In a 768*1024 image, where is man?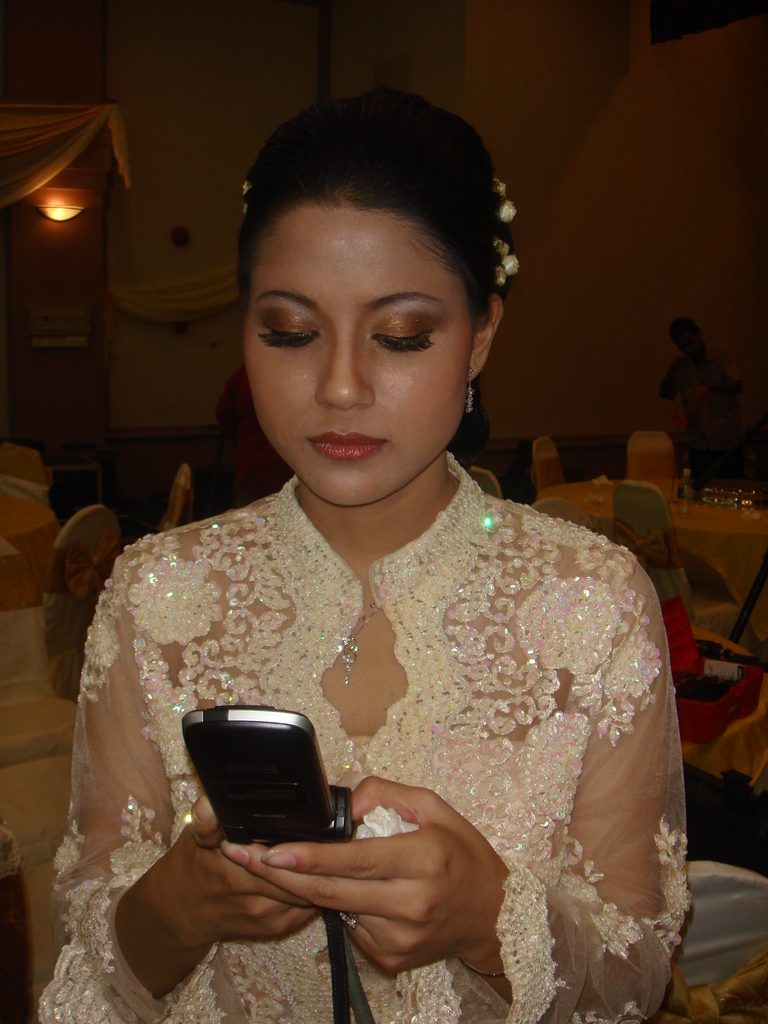
664 321 748 444.
